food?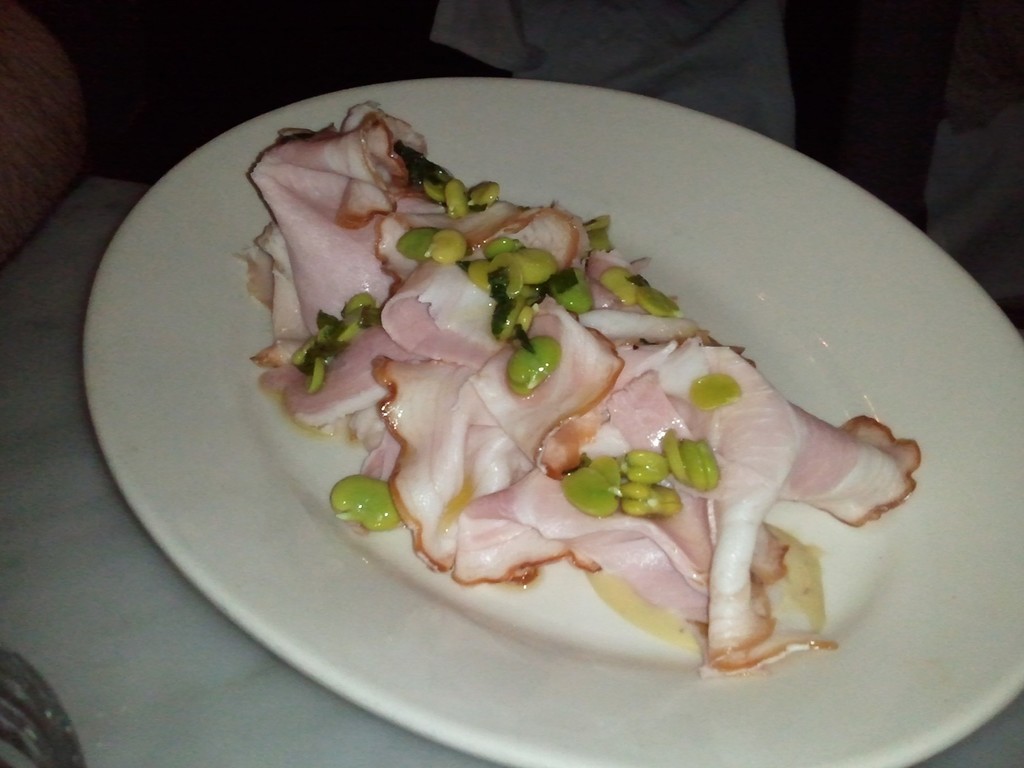
[276,106,892,678]
